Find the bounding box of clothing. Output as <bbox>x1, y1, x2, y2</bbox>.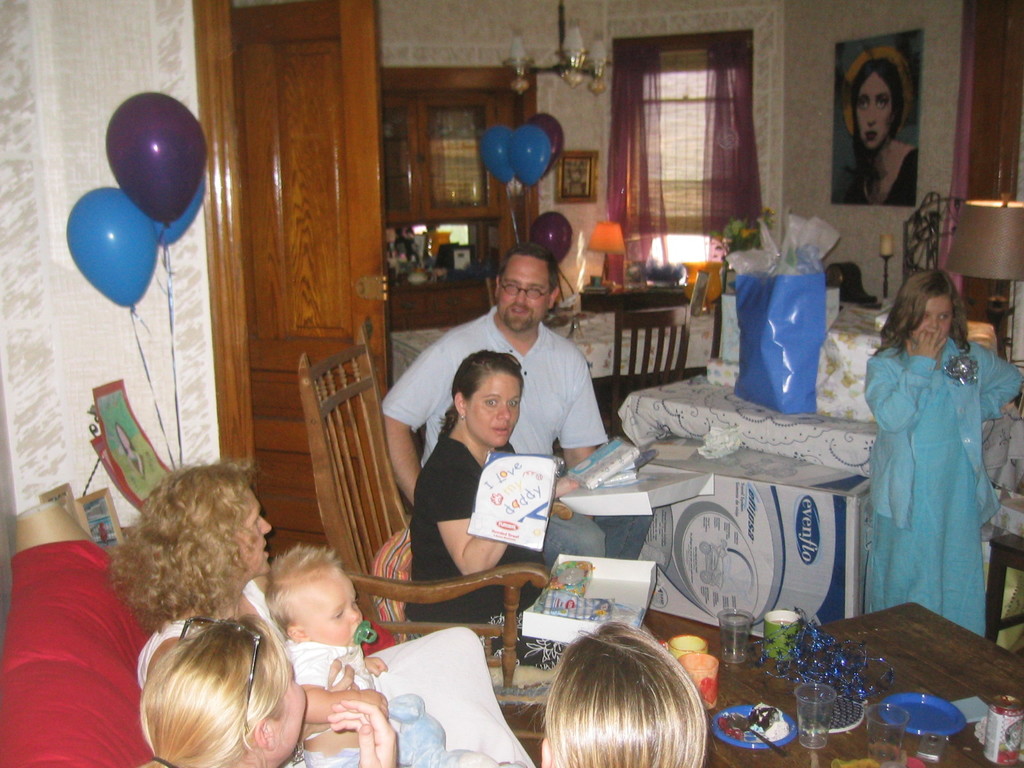
<bbox>282, 628, 388, 700</bbox>.
